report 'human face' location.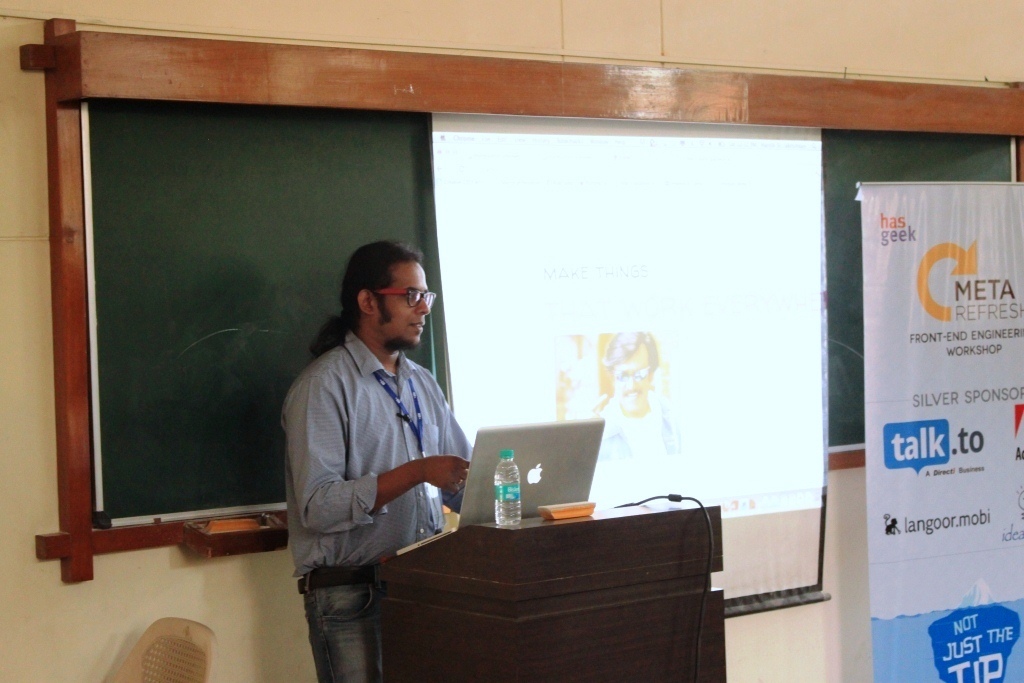
Report: {"x1": 610, "y1": 344, "x2": 651, "y2": 409}.
